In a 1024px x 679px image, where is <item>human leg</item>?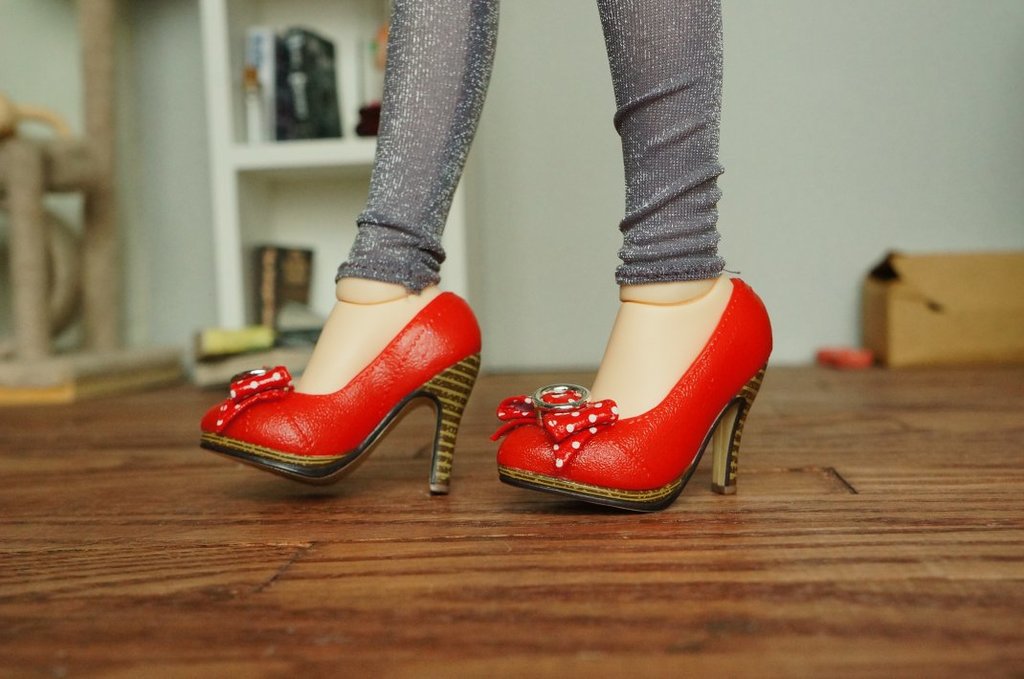
[left=197, top=0, right=501, bottom=491].
